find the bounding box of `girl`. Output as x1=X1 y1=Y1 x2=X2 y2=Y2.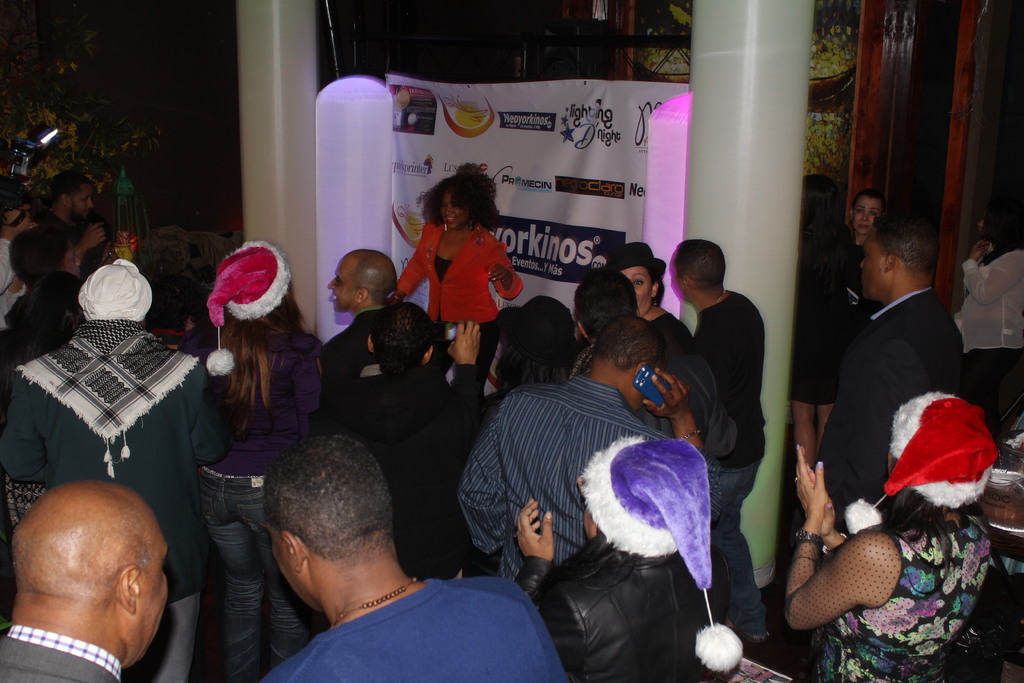
x1=383 y1=159 x2=535 y2=329.
